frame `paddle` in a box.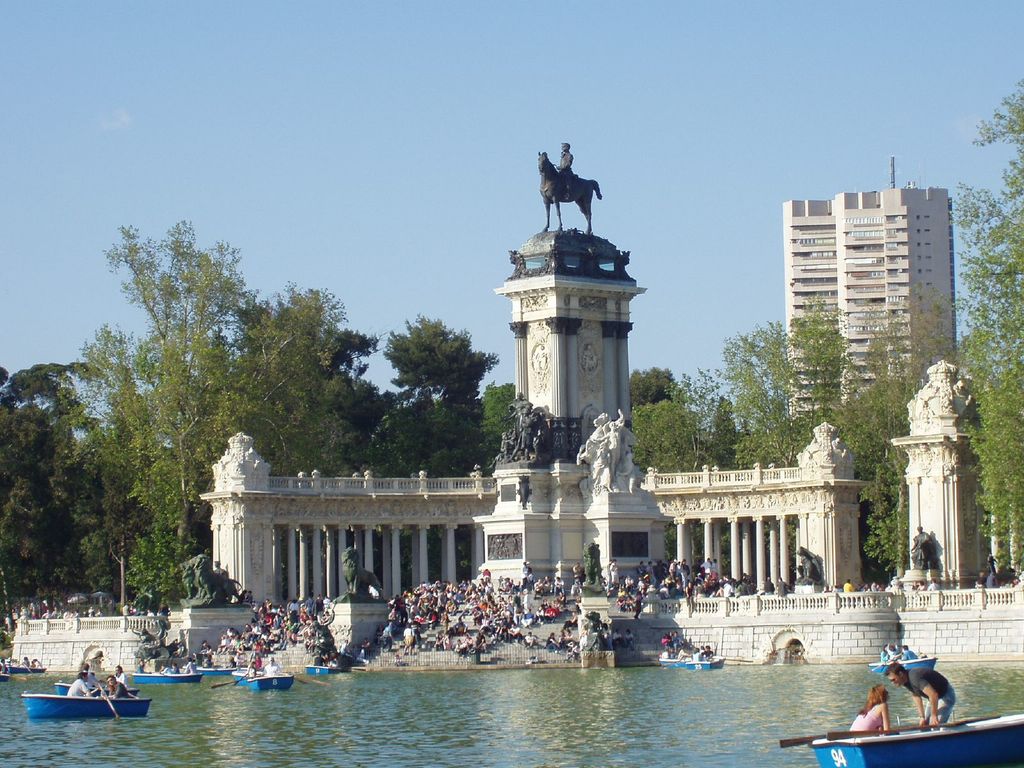
box=[895, 715, 968, 732].
